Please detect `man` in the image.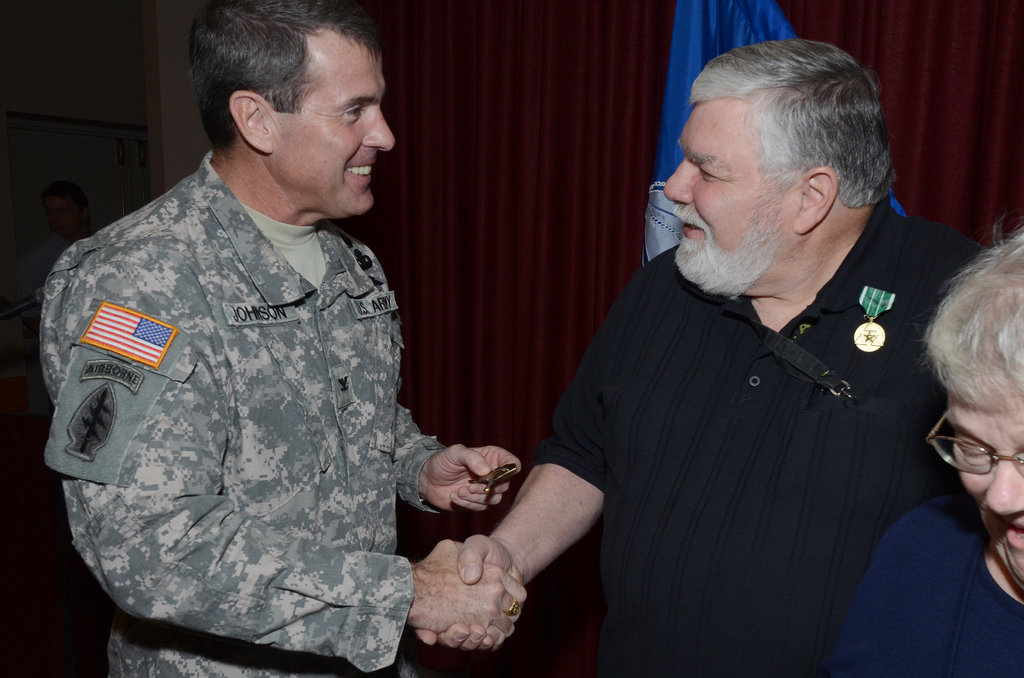
42,0,519,677.
